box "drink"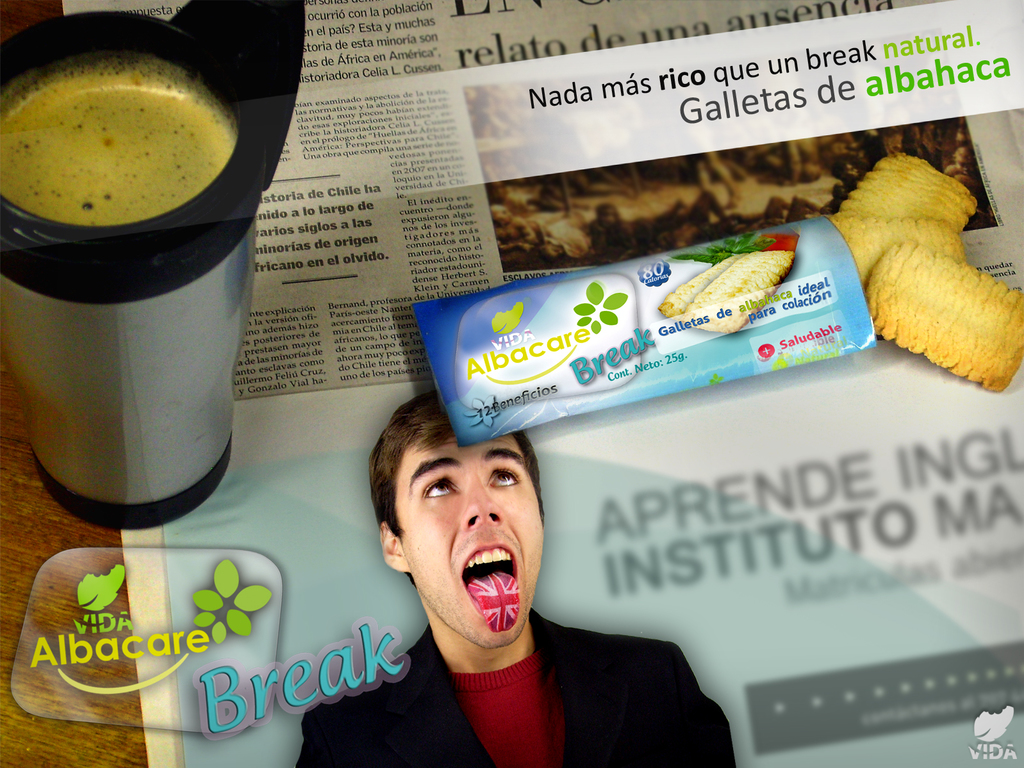
0,60,245,226
